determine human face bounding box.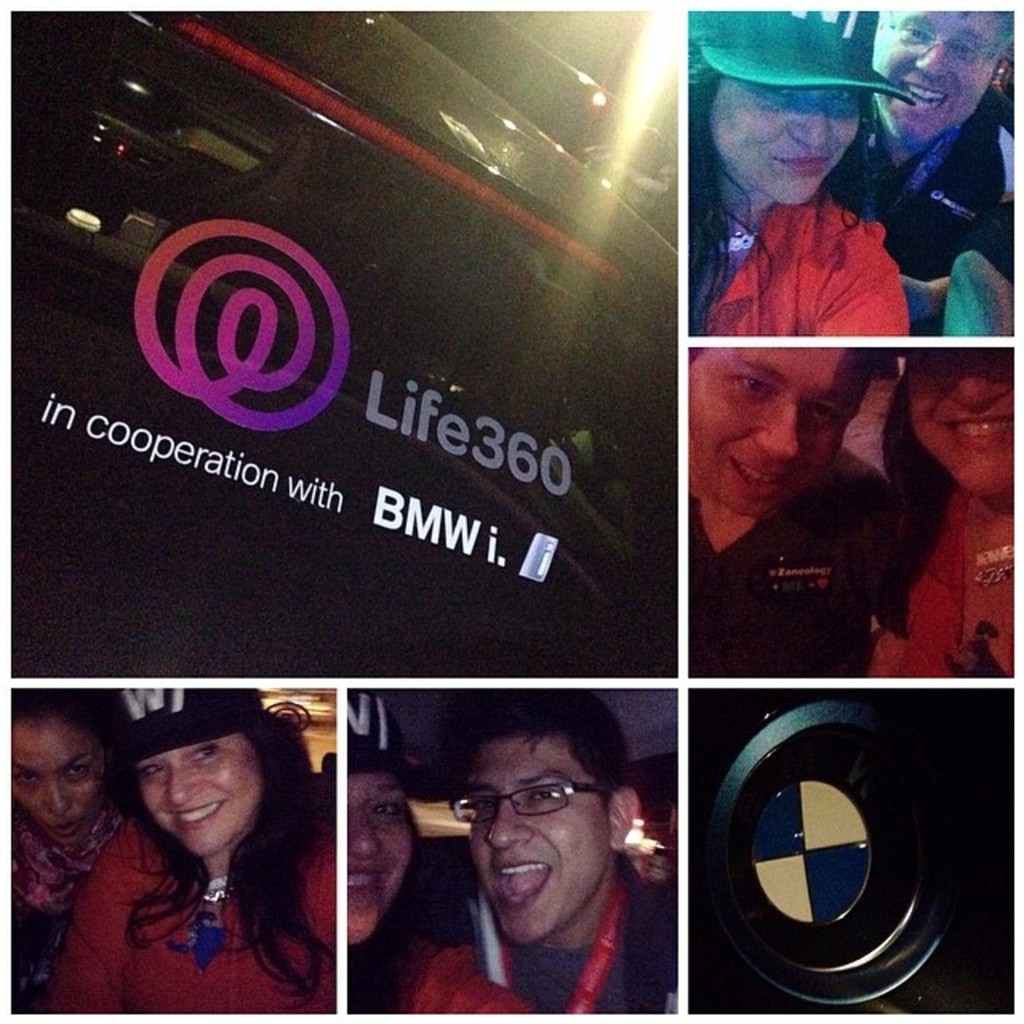
Determined: locate(24, 715, 94, 843).
